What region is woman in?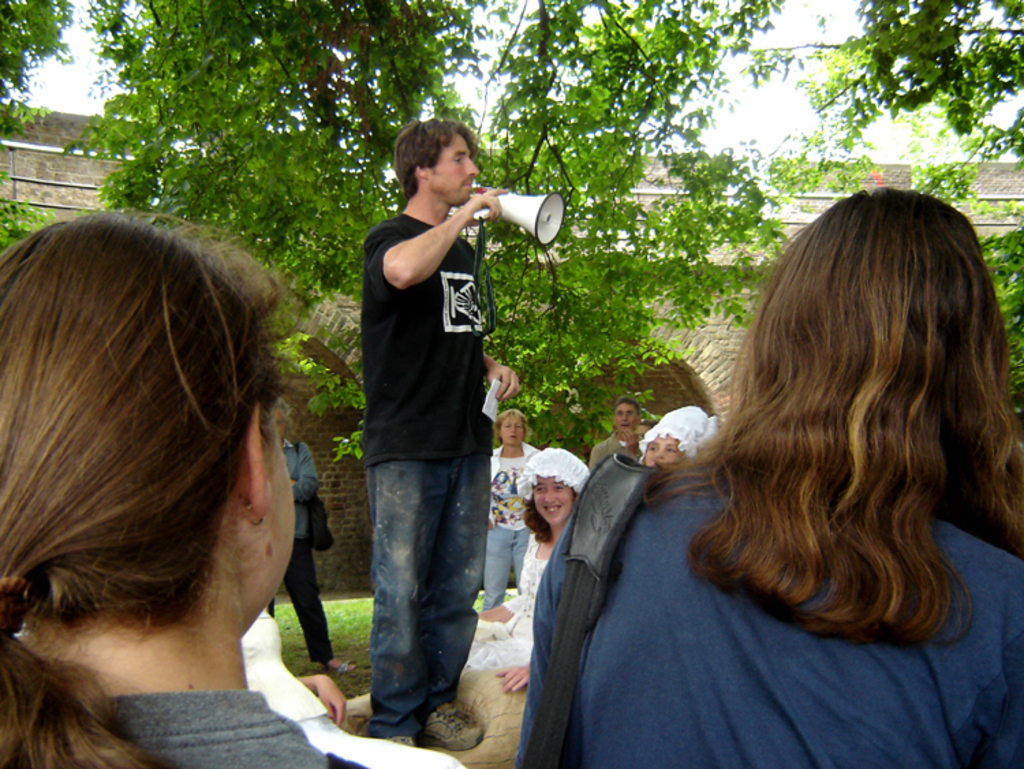
locate(516, 184, 1023, 768).
